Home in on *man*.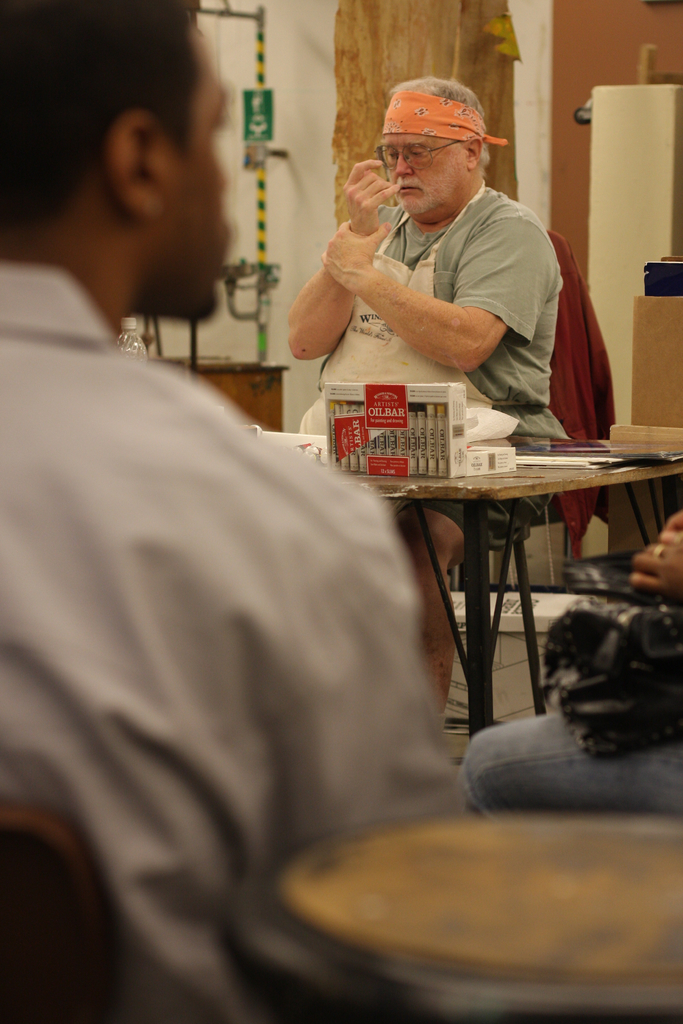
Homed in at <box>0,1,509,1023</box>.
